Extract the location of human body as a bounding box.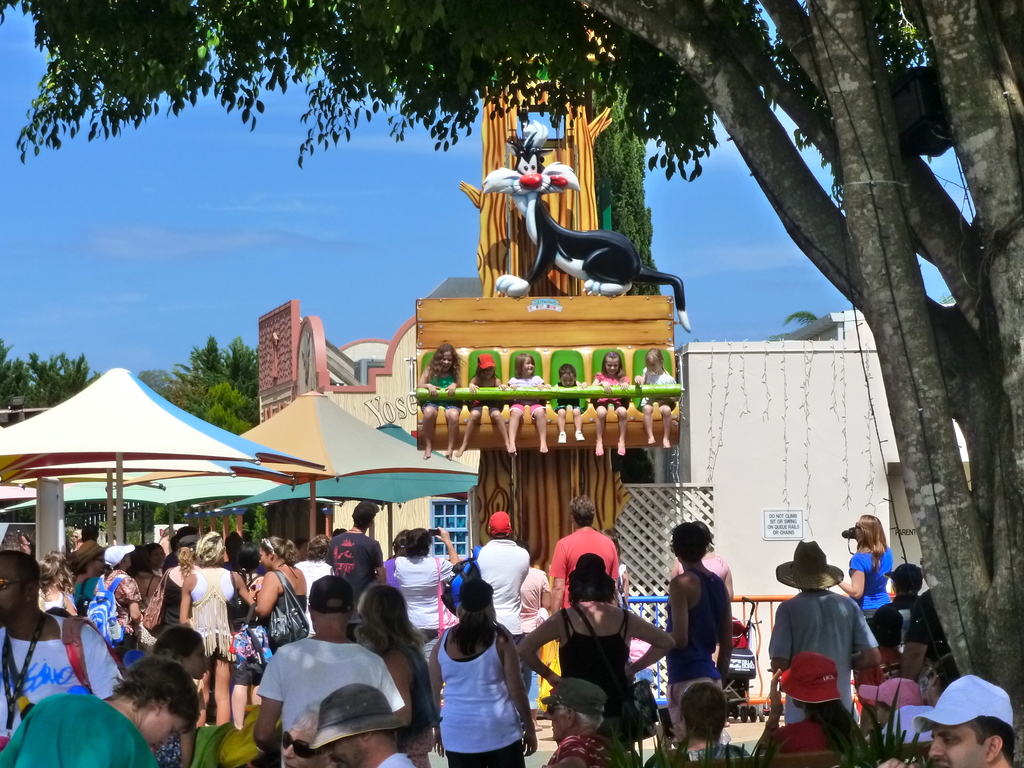
[left=543, top=674, right=616, bottom=767].
